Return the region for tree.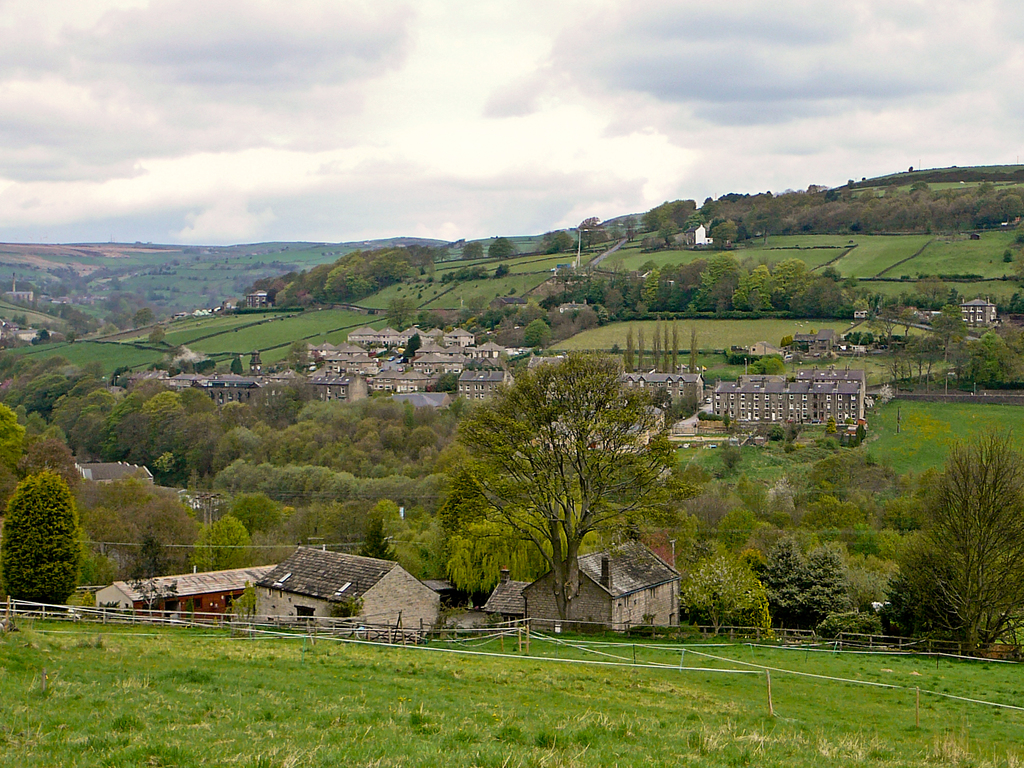
region(268, 452, 358, 508).
